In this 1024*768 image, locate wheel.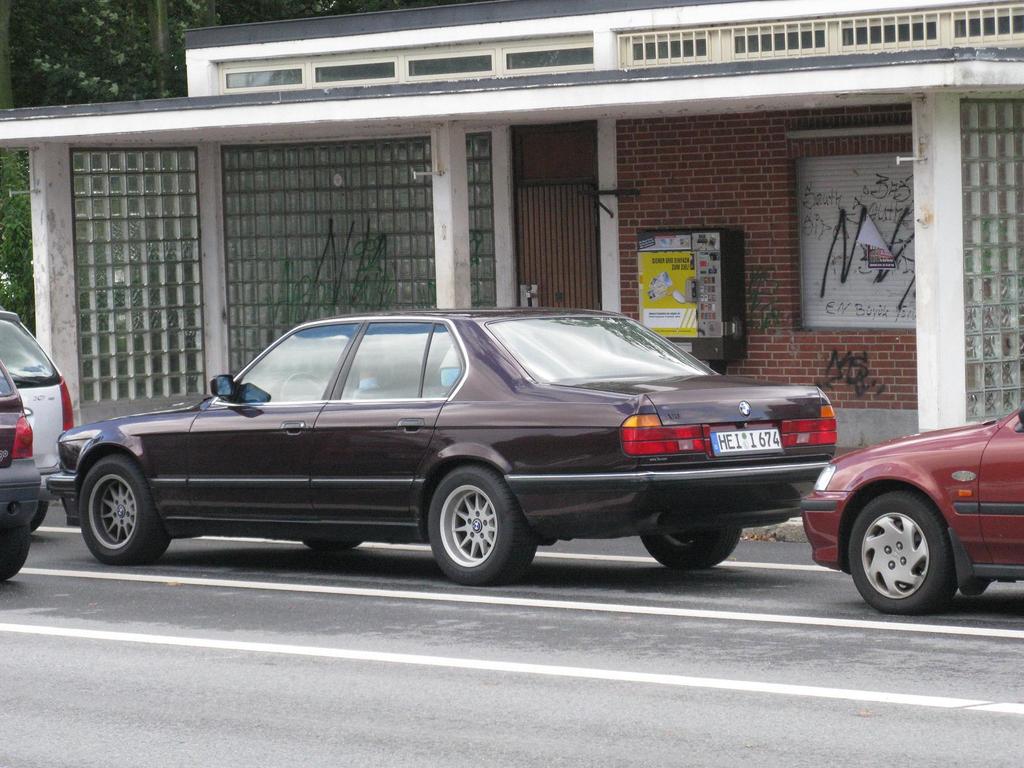
Bounding box: box(78, 454, 175, 565).
